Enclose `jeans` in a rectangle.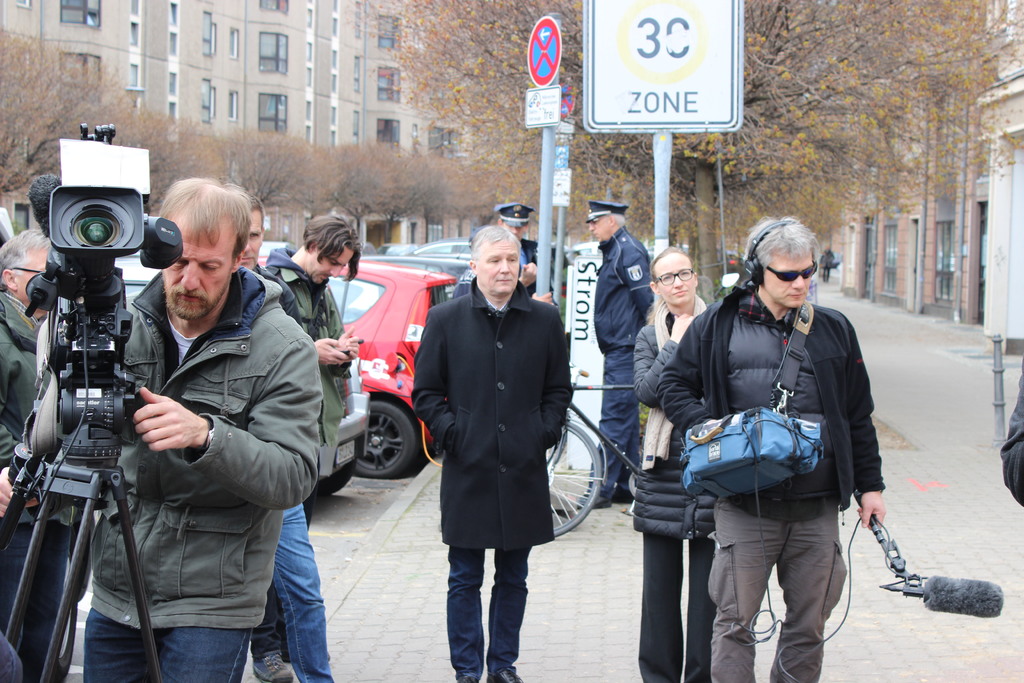
[left=272, top=499, right=337, bottom=682].
